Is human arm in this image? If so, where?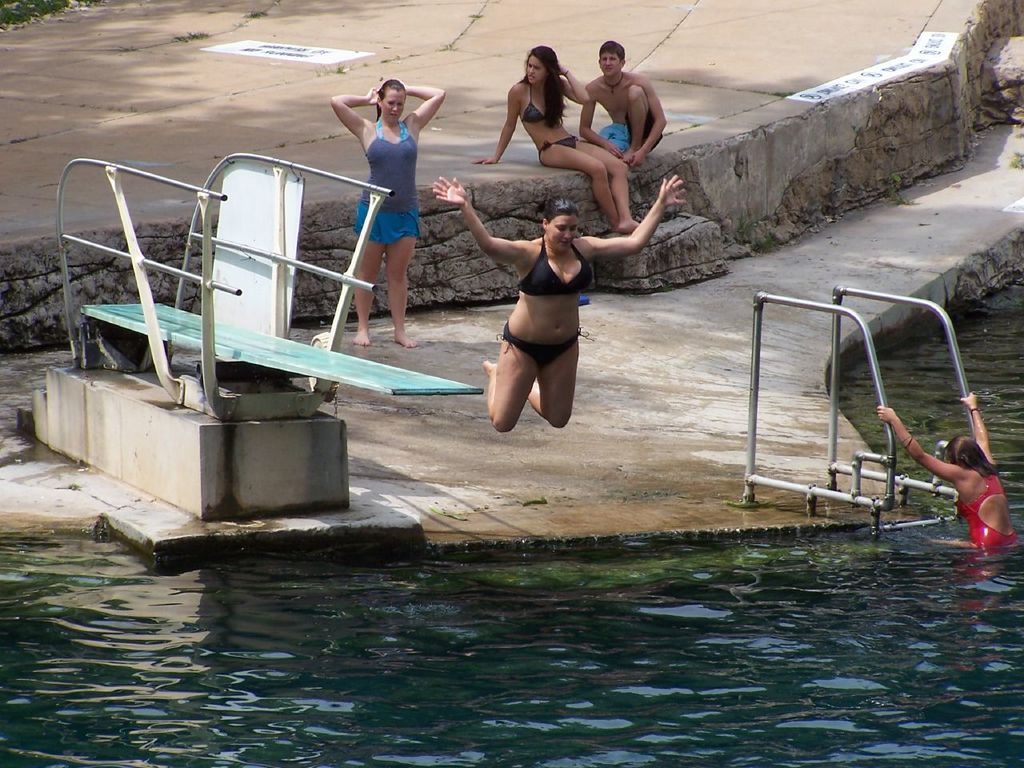
Yes, at <box>869,405,967,487</box>.
